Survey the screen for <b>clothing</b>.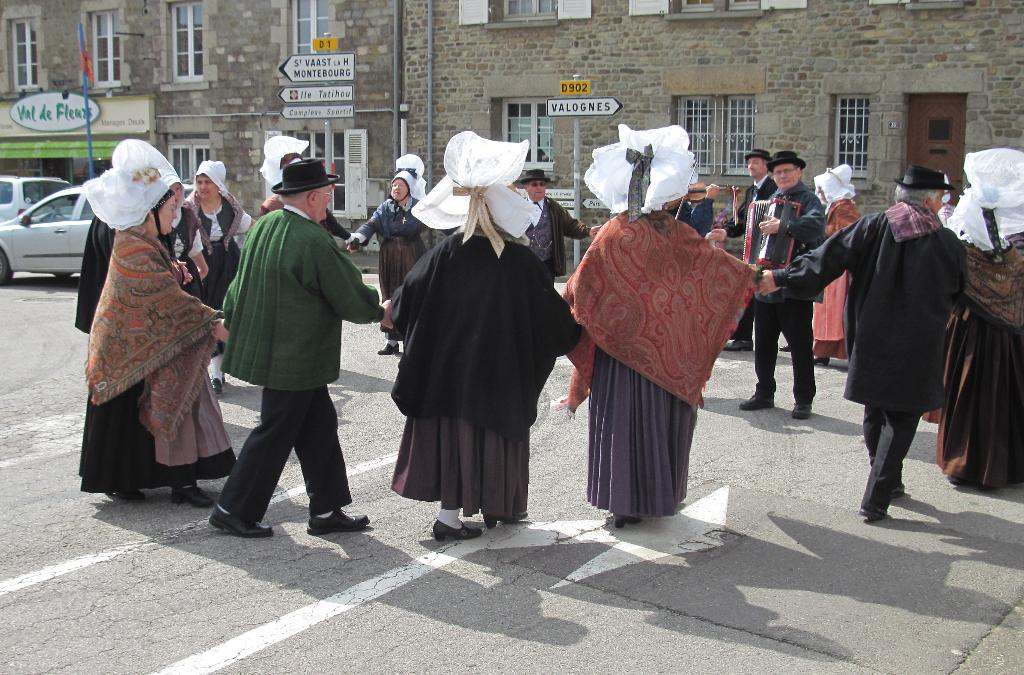
Survey found: 219, 203, 382, 521.
